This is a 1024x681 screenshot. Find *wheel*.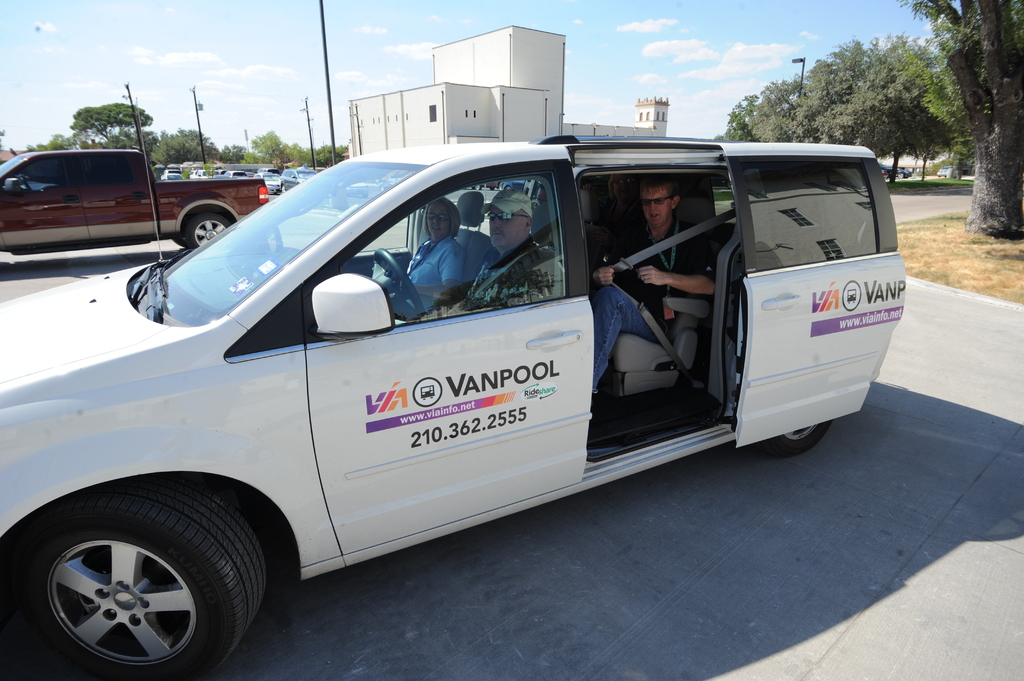
Bounding box: 767,418,832,456.
